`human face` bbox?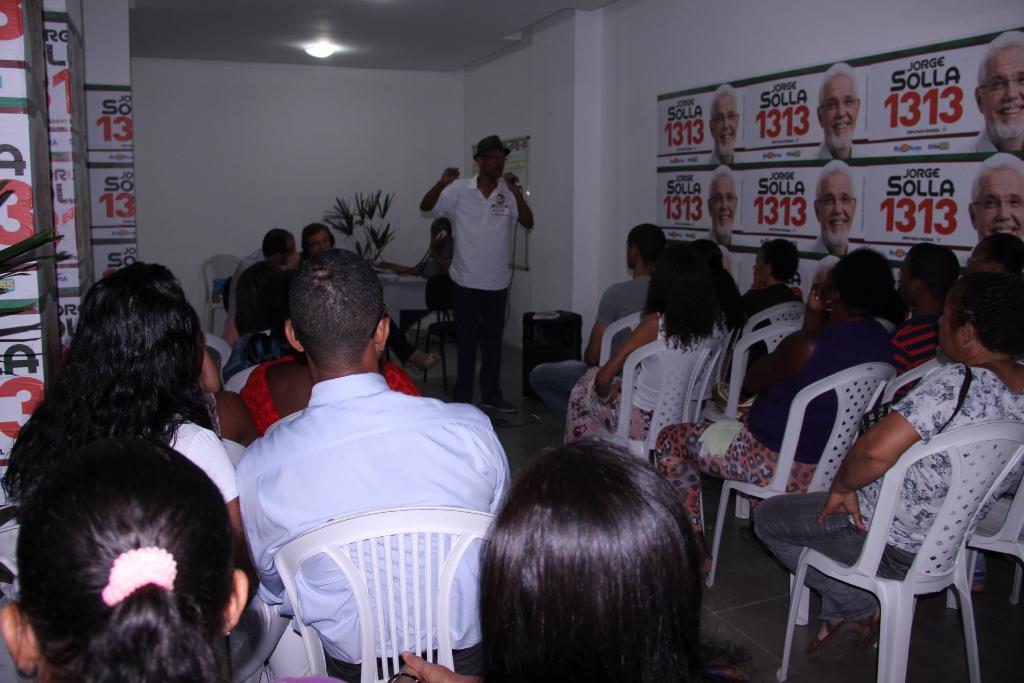
pyautogui.locateOnScreen(937, 293, 958, 362)
